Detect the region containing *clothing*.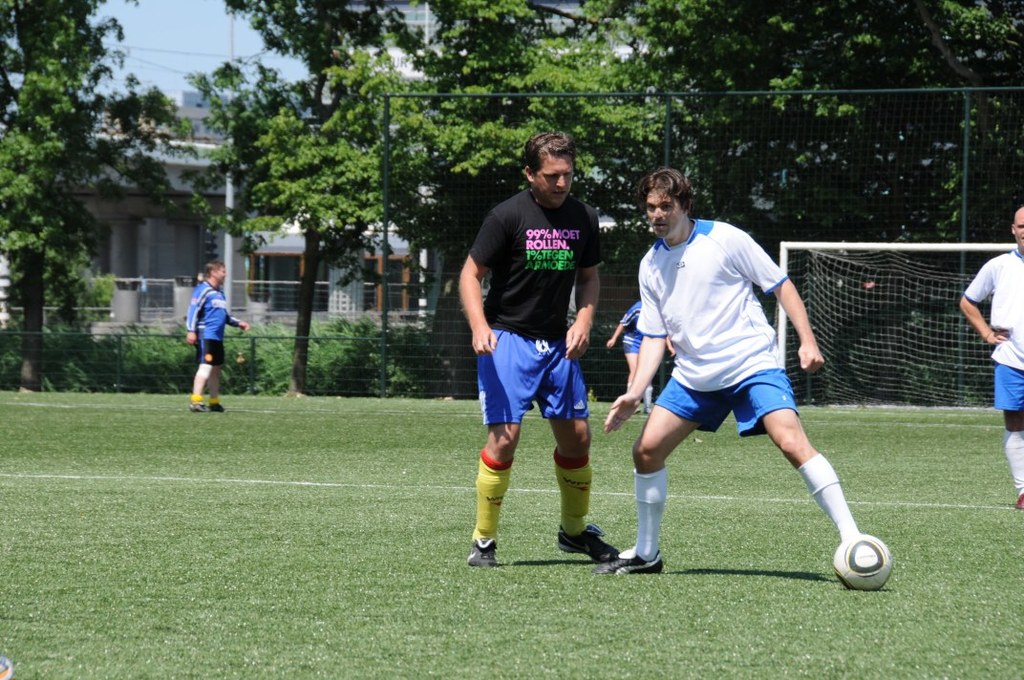
[left=550, top=448, right=596, bottom=538].
